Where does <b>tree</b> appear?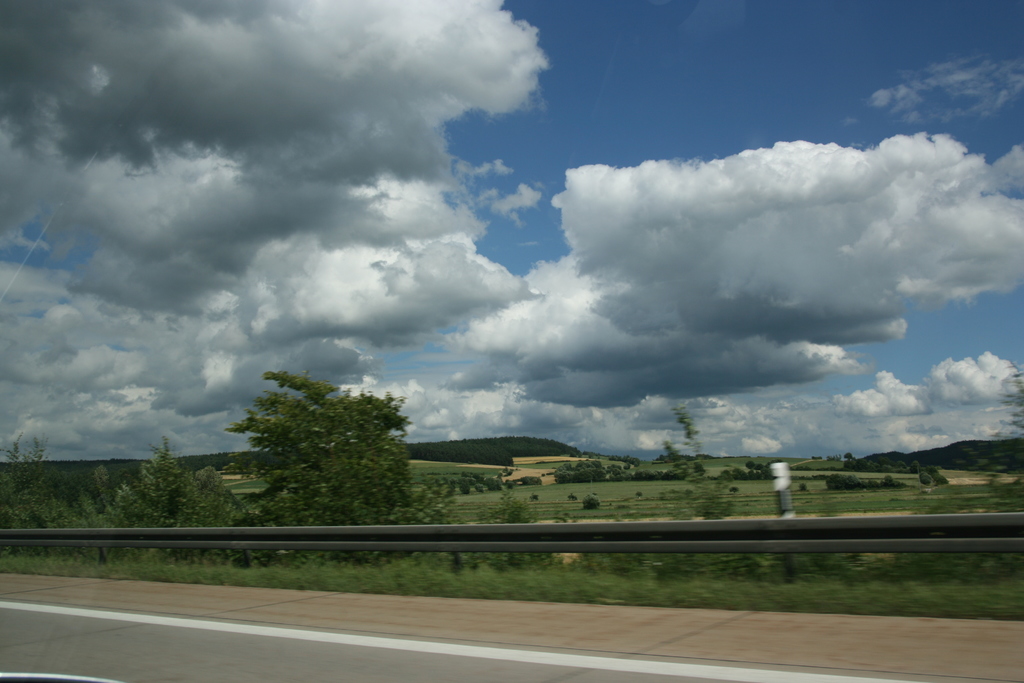
Appears at box(523, 479, 539, 488).
